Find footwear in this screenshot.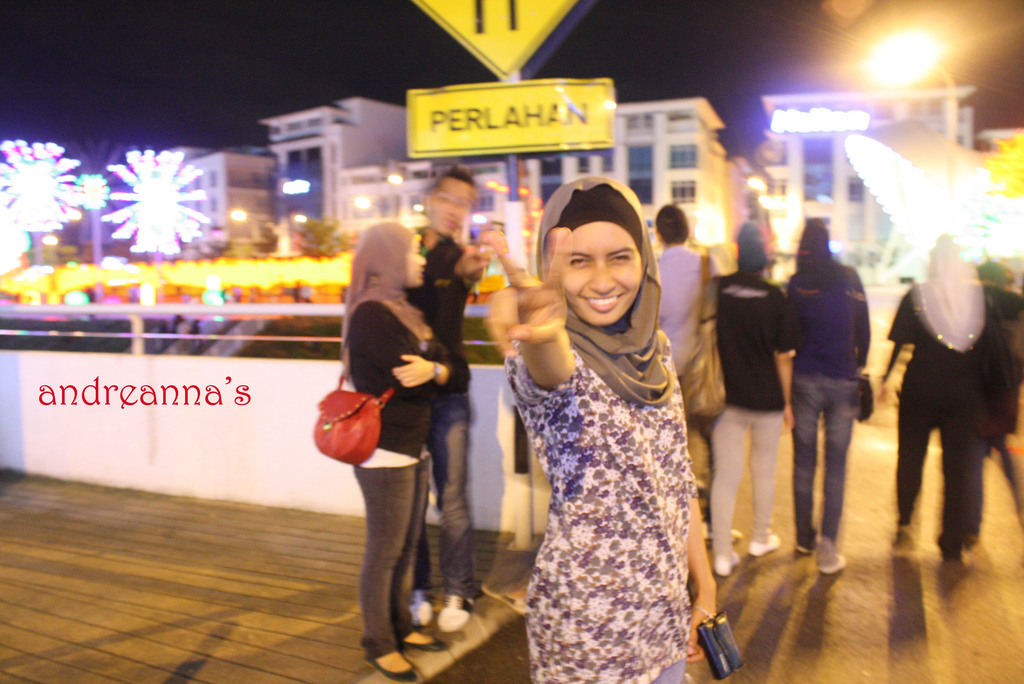
The bounding box for footwear is 410,587,442,630.
